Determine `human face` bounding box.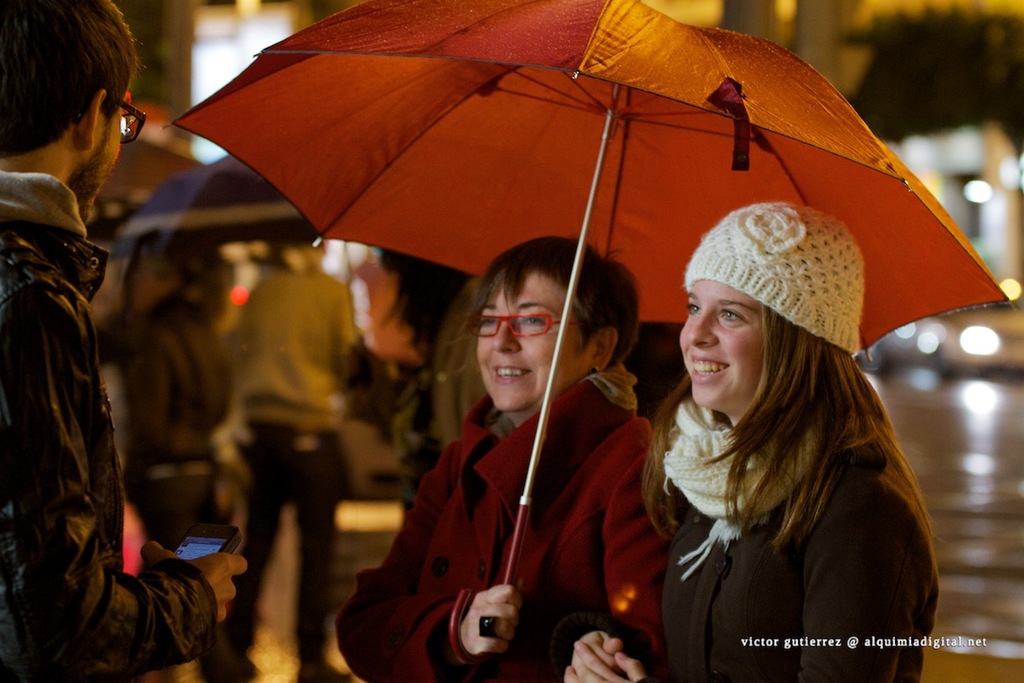
Determined: region(678, 273, 760, 410).
